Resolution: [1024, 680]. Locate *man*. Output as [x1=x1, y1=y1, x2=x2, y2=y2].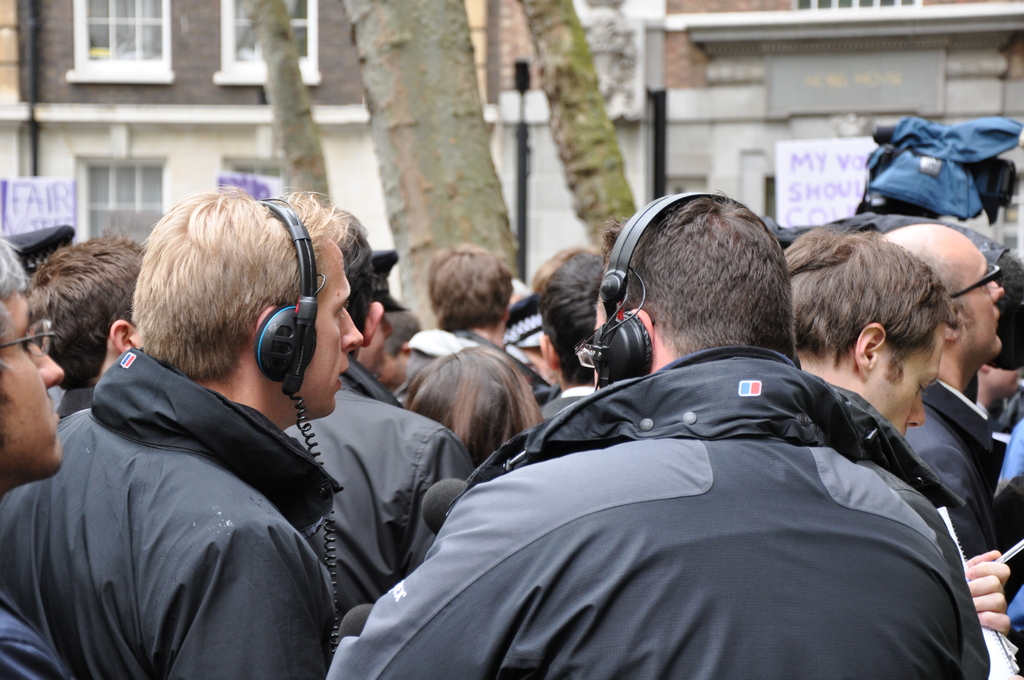
[x1=391, y1=193, x2=969, y2=660].
